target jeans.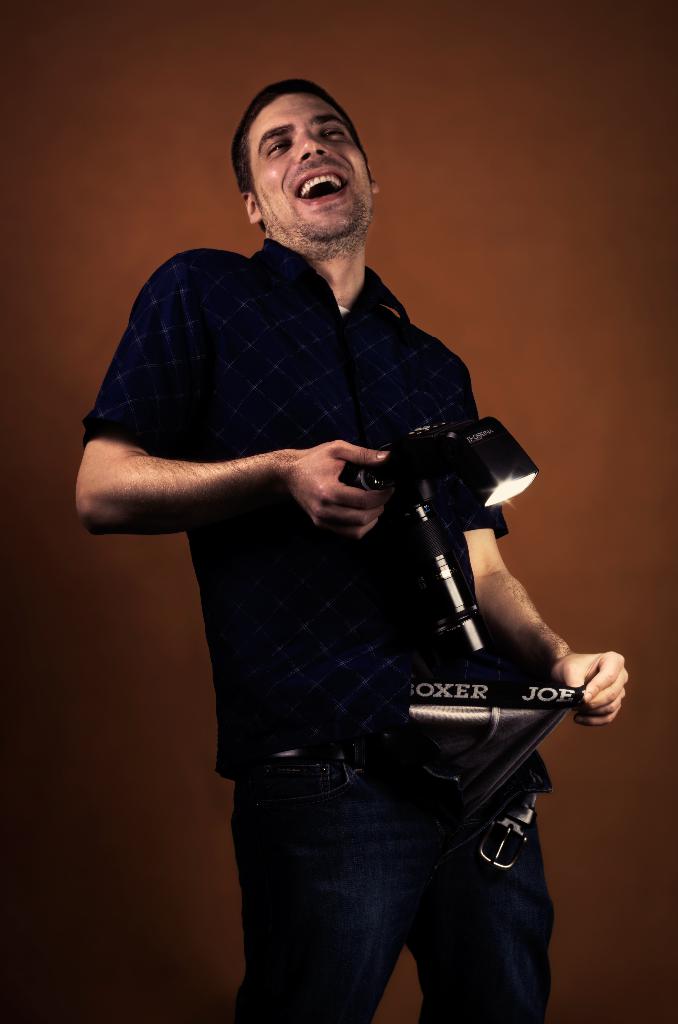
Target region: (214,720,601,1023).
